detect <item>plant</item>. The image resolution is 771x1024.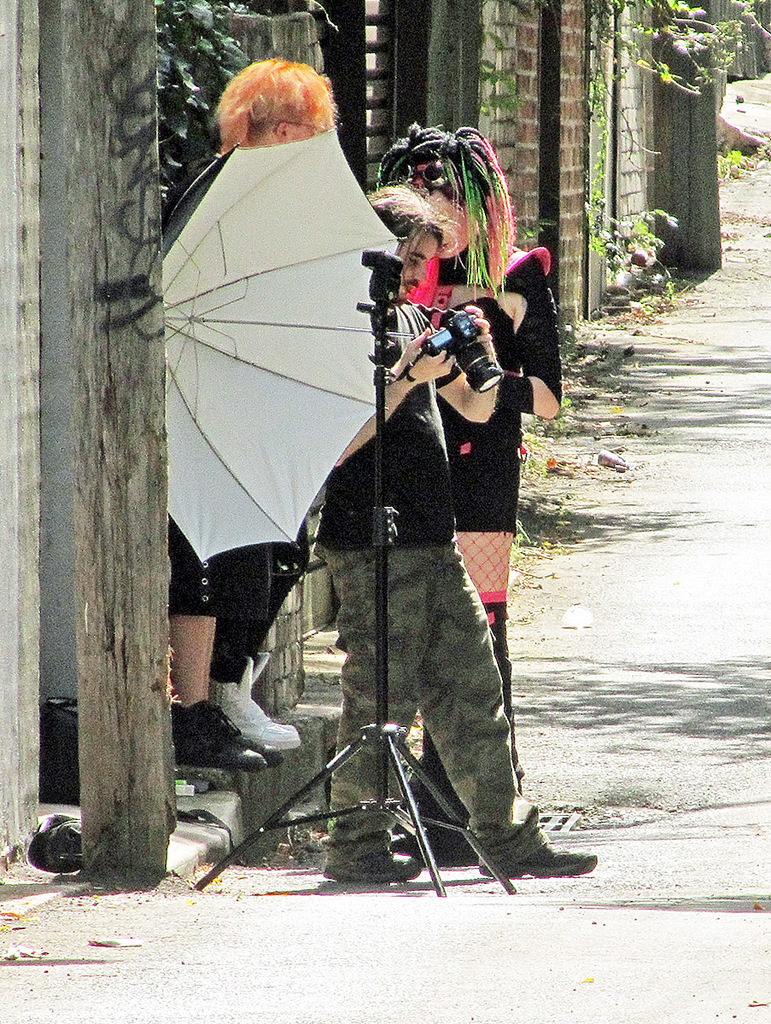
rect(576, 200, 689, 322).
